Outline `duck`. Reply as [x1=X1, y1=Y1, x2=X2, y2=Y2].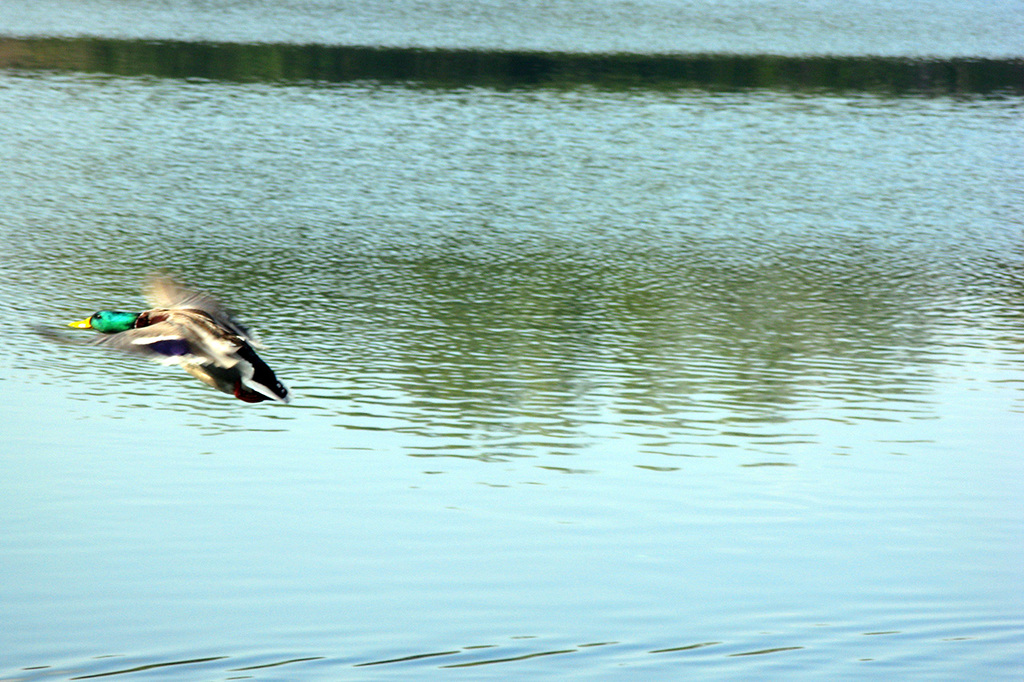
[x1=72, y1=274, x2=278, y2=394].
